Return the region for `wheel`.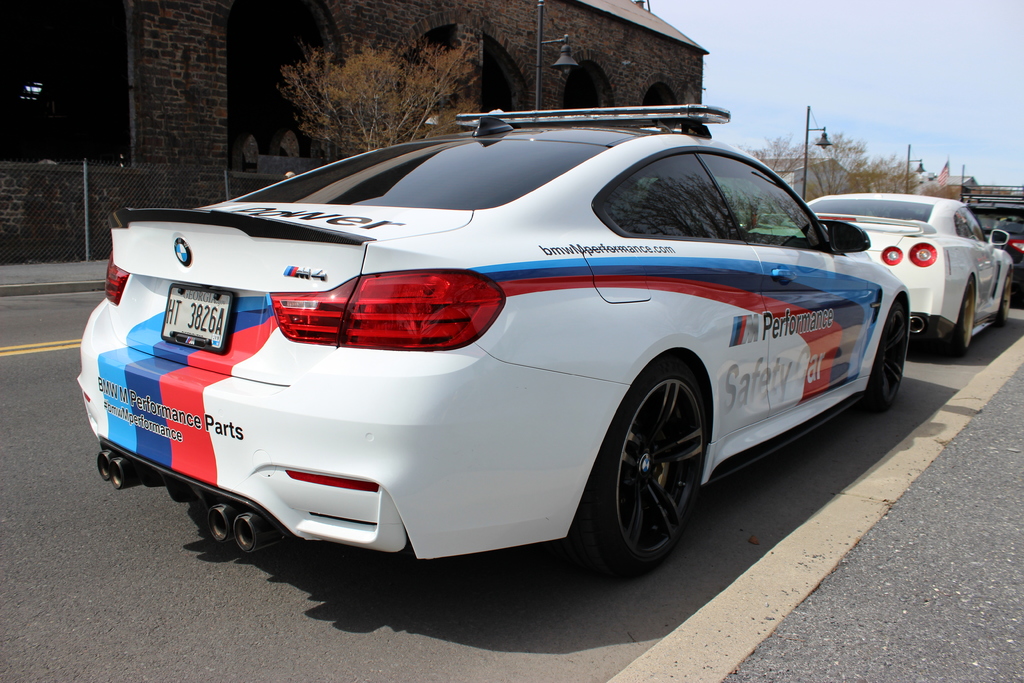
{"x1": 945, "y1": 280, "x2": 976, "y2": 358}.
